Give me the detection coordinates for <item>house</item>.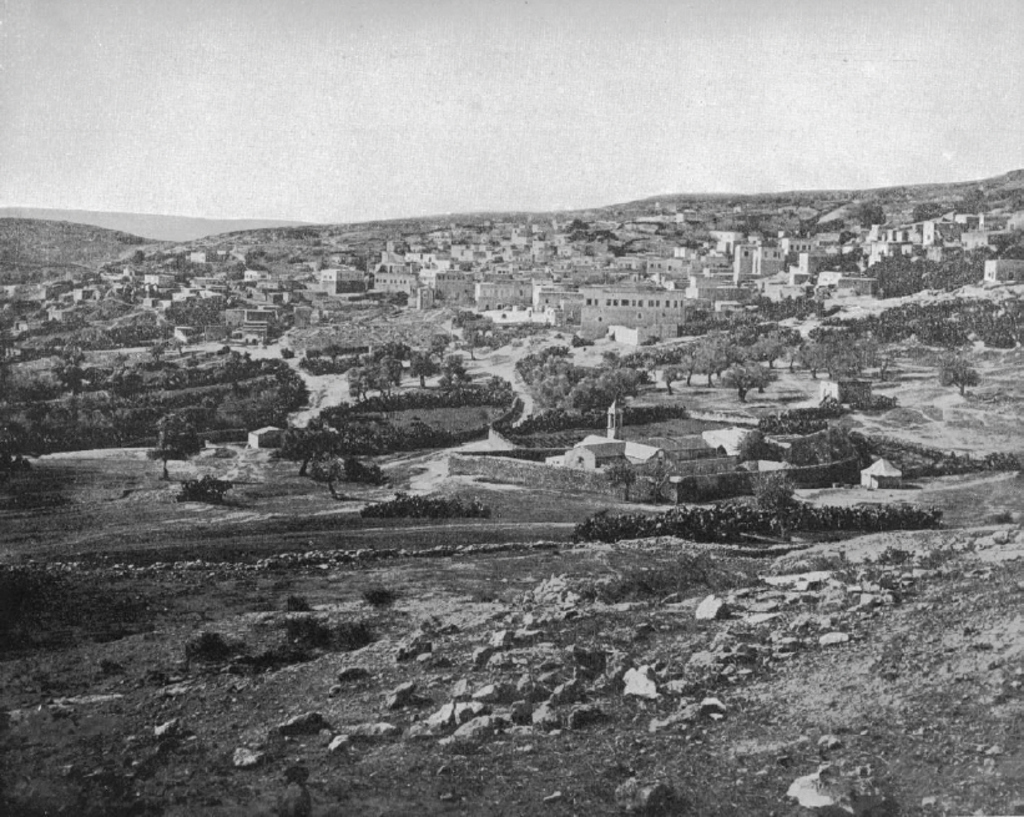
[903, 223, 913, 244].
